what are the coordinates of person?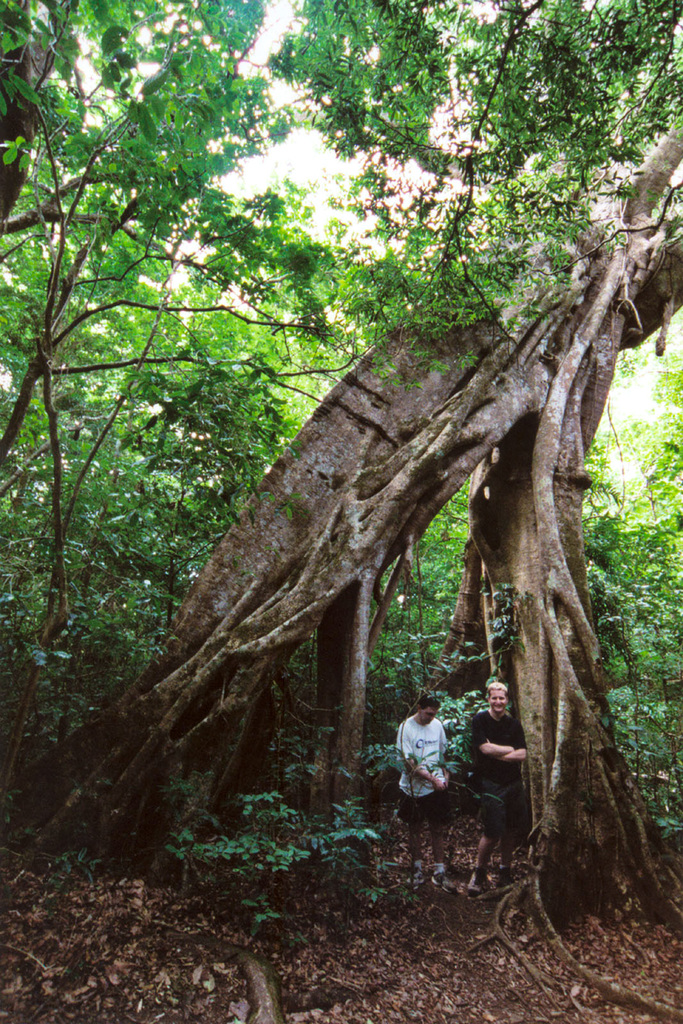
bbox(405, 695, 466, 833).
